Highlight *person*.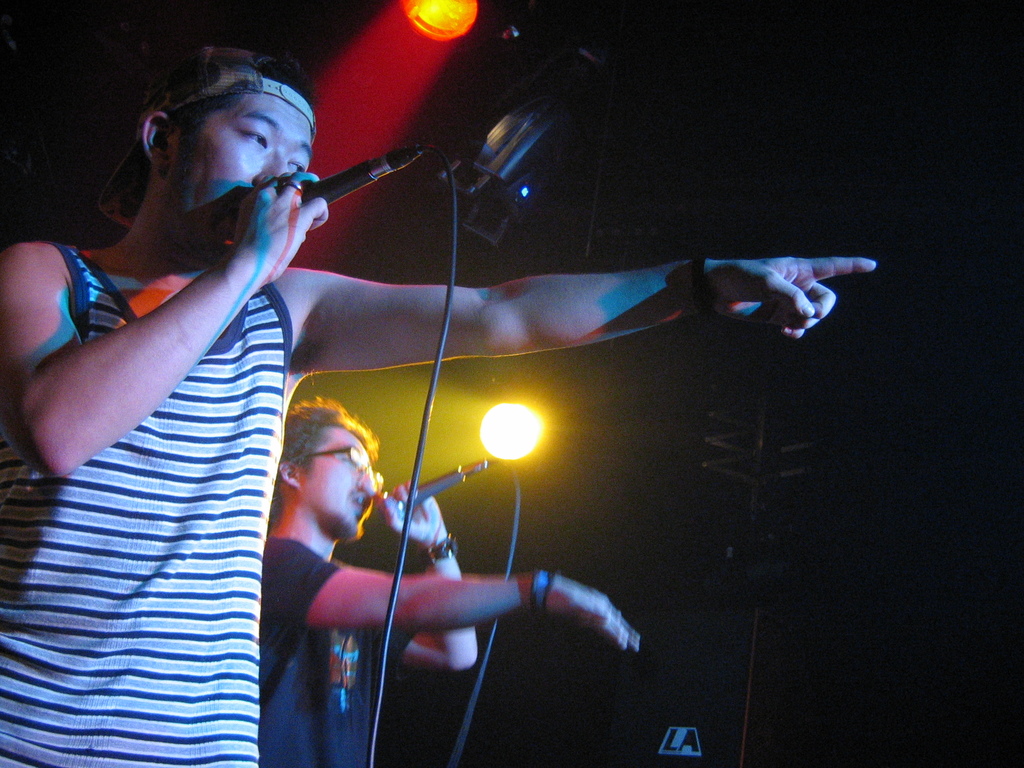
Highlighted region: [x1=0, y1=28, x2=882, y2=767].
